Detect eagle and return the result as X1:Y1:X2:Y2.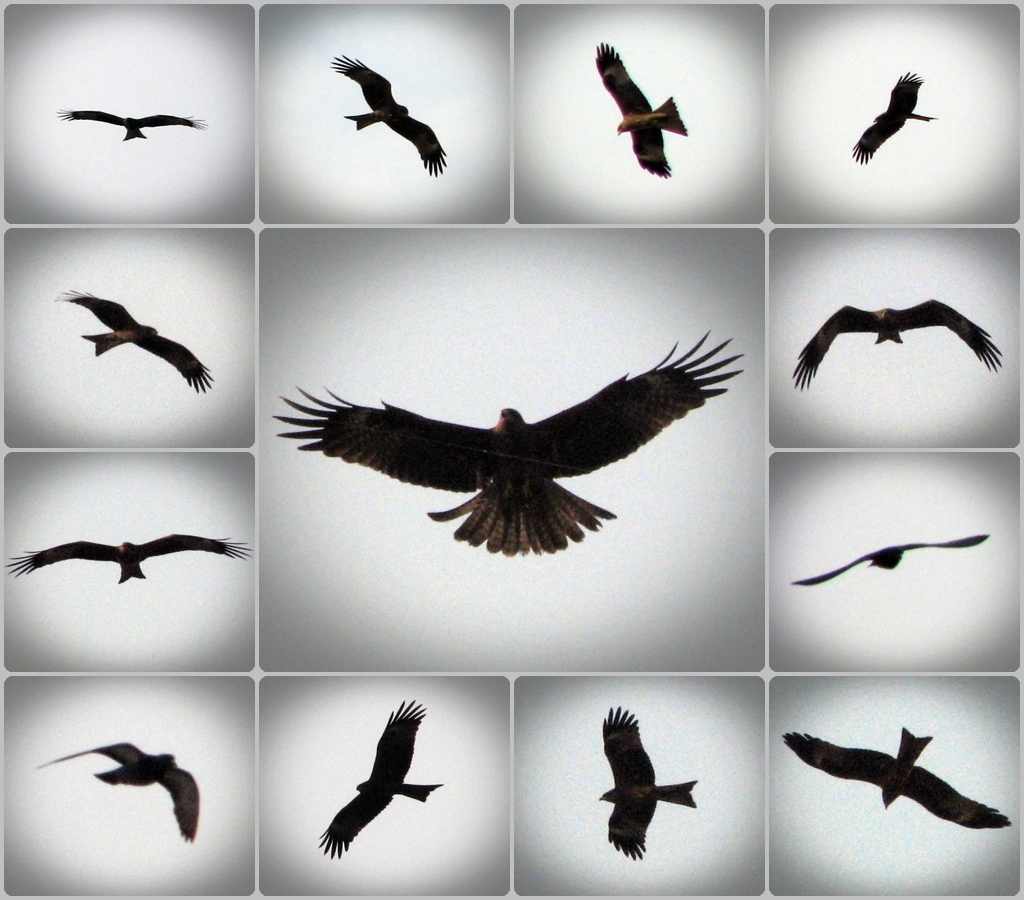
272:320:757:557.
